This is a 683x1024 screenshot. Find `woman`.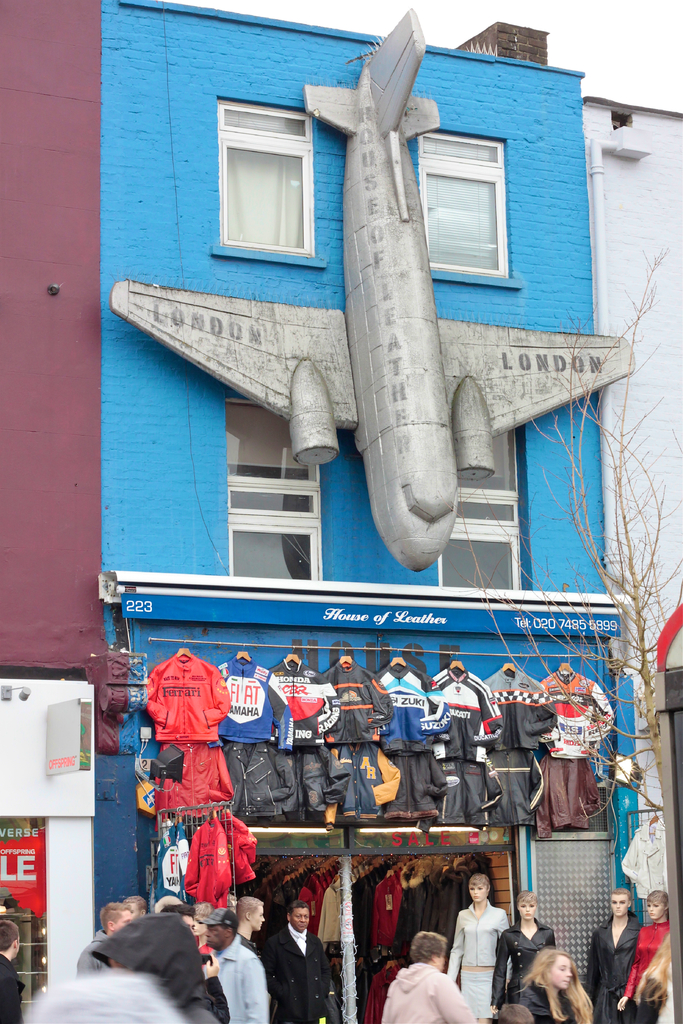
Bounding box: box=[634, 932, 681, 1023].
